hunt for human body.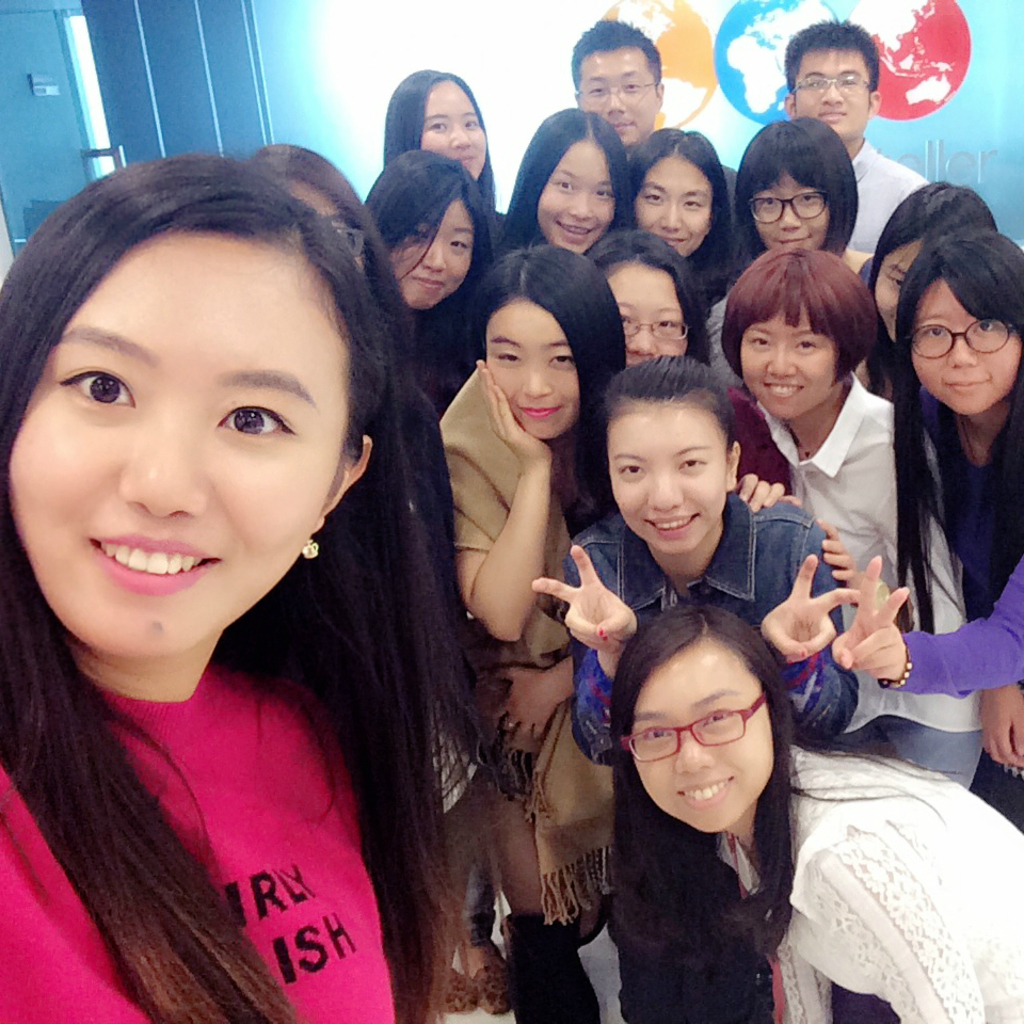
Hunted down at 638:112:735:334.
